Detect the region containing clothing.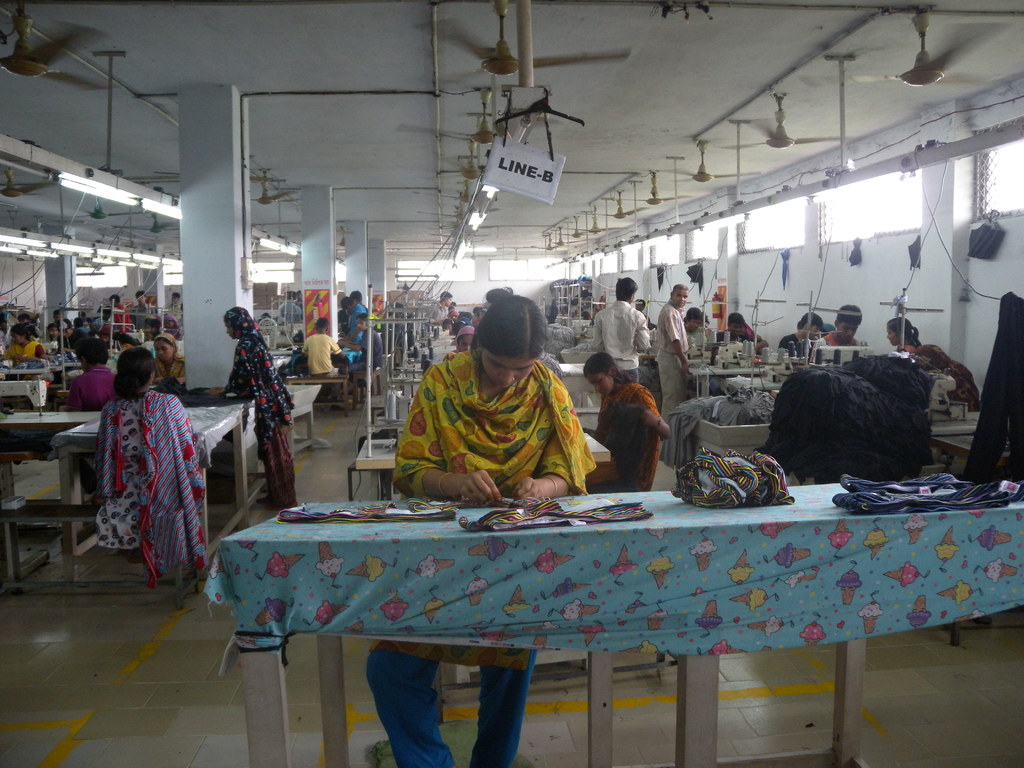
{"x1": 63, "y1": 360, "x2": 116, "y2": 410}.
